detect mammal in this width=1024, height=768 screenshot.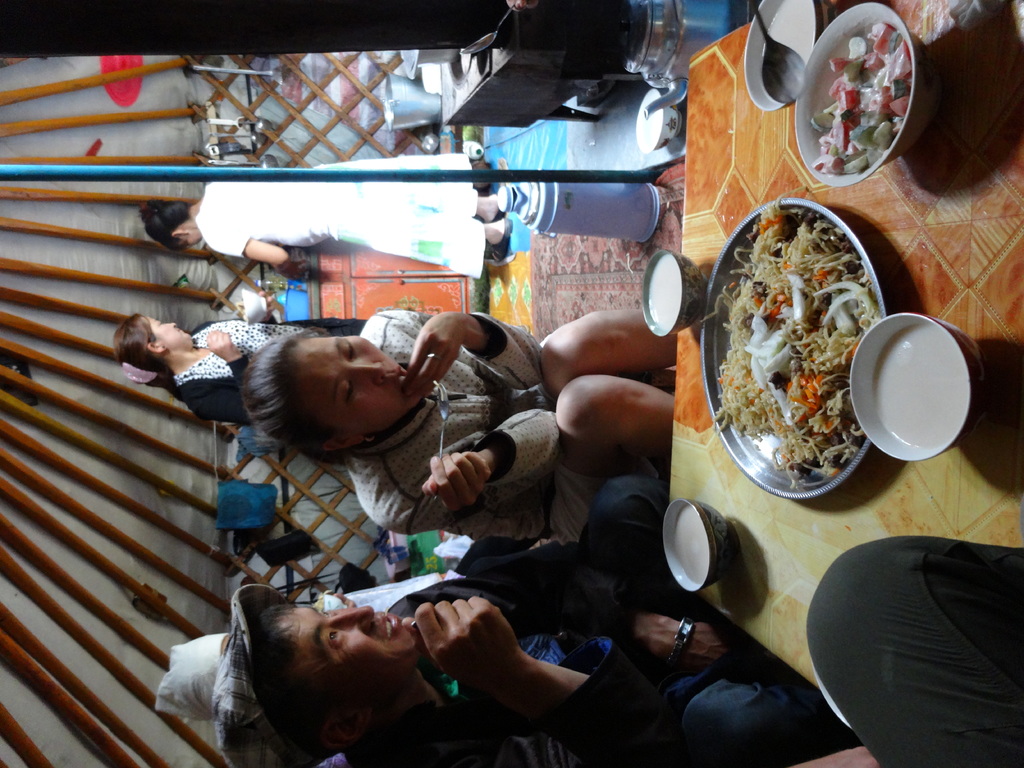
Detection: l=102, t=316, r=369, b=426.
